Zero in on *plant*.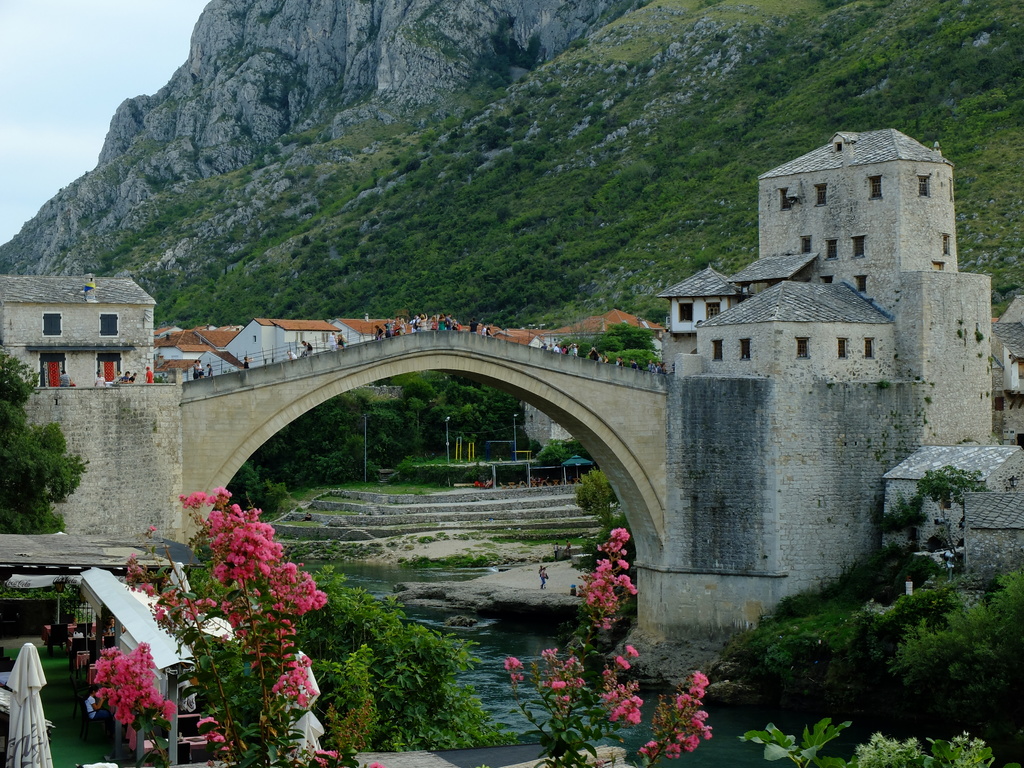
Zeroed in: [left=500, top=527, right=715, bottom=767].
